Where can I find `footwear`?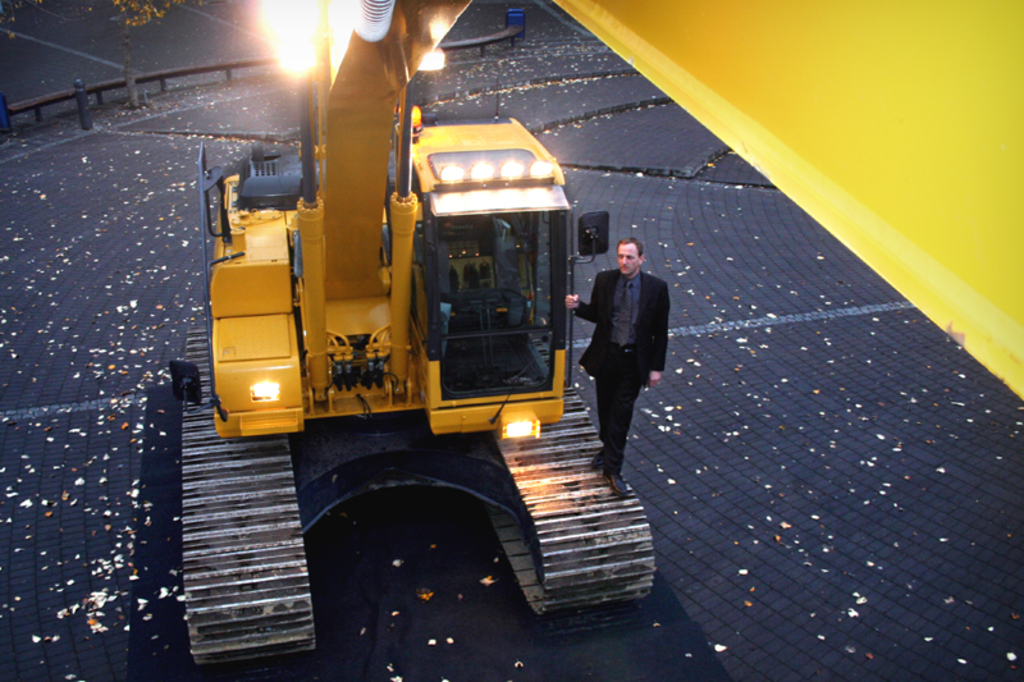
You can find it at (x1=591, y1=449, x2=605, y2=472).
